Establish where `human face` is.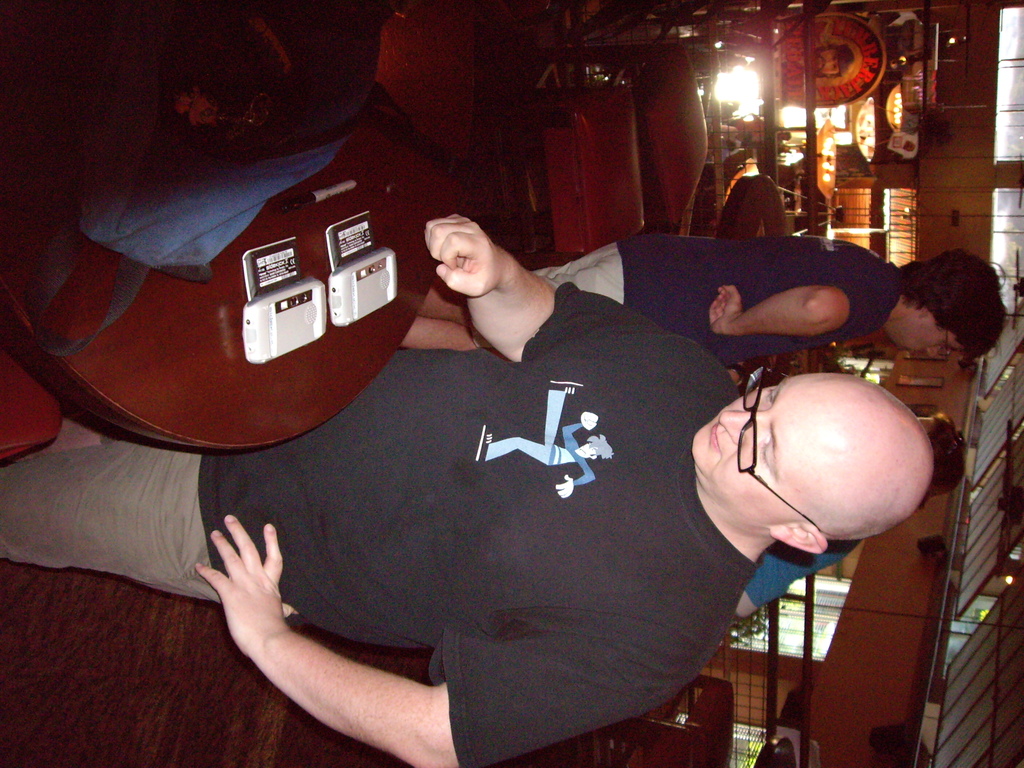
Established at box(899, 314, 963, 361).
